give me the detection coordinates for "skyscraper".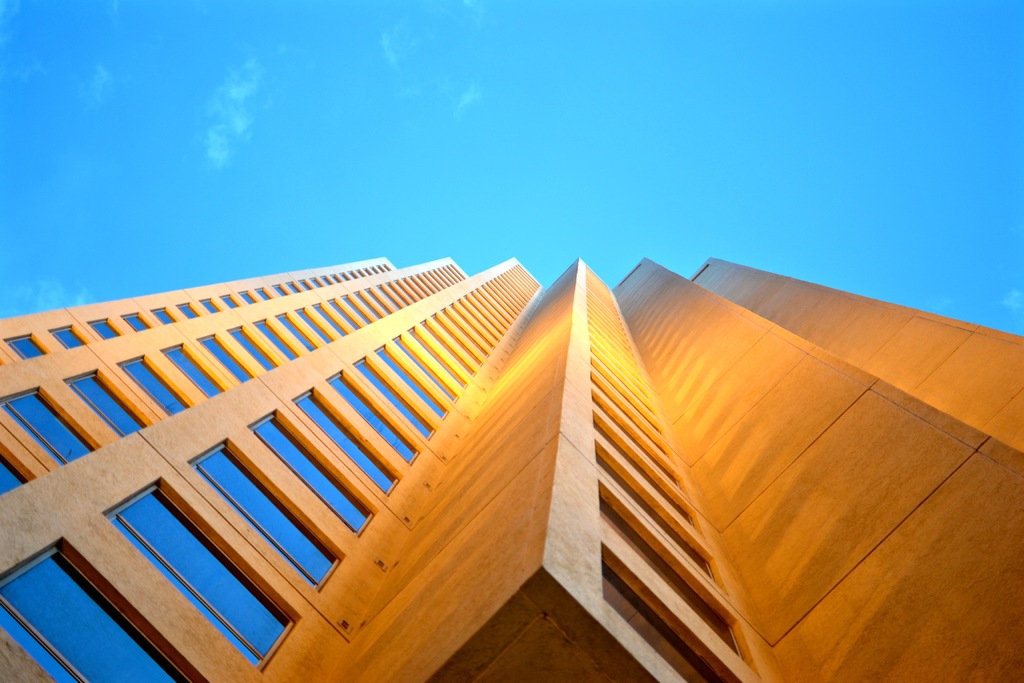
0:209:983:682.
